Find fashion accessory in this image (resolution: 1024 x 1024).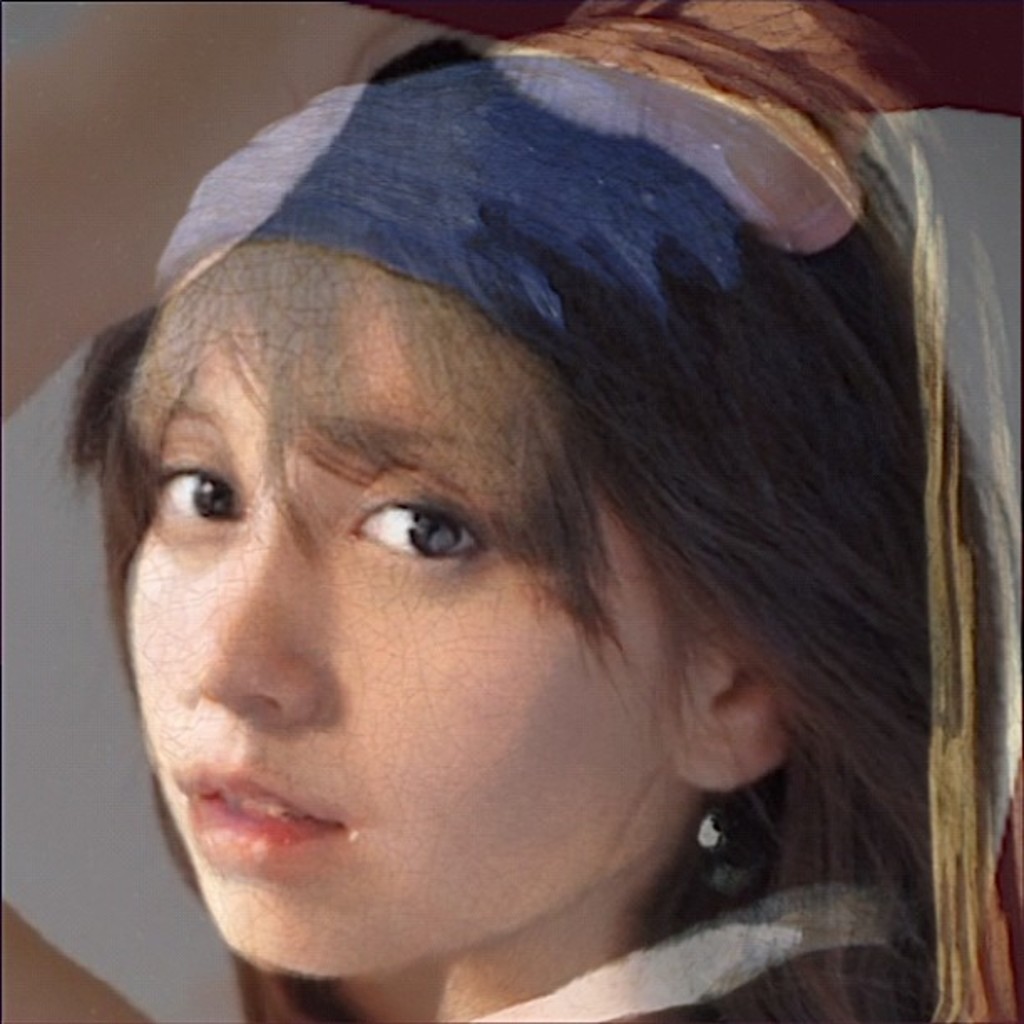
156,0,1022,1022.
